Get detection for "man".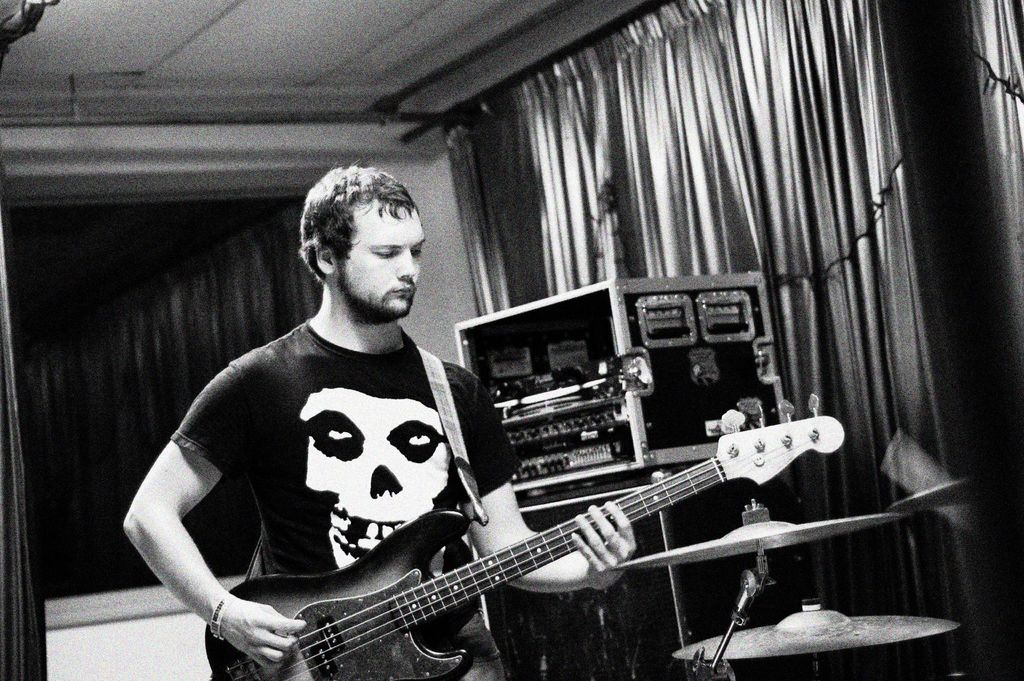
Detection: pyautogui.locateOnScreen(127, 188, 742, 654).
